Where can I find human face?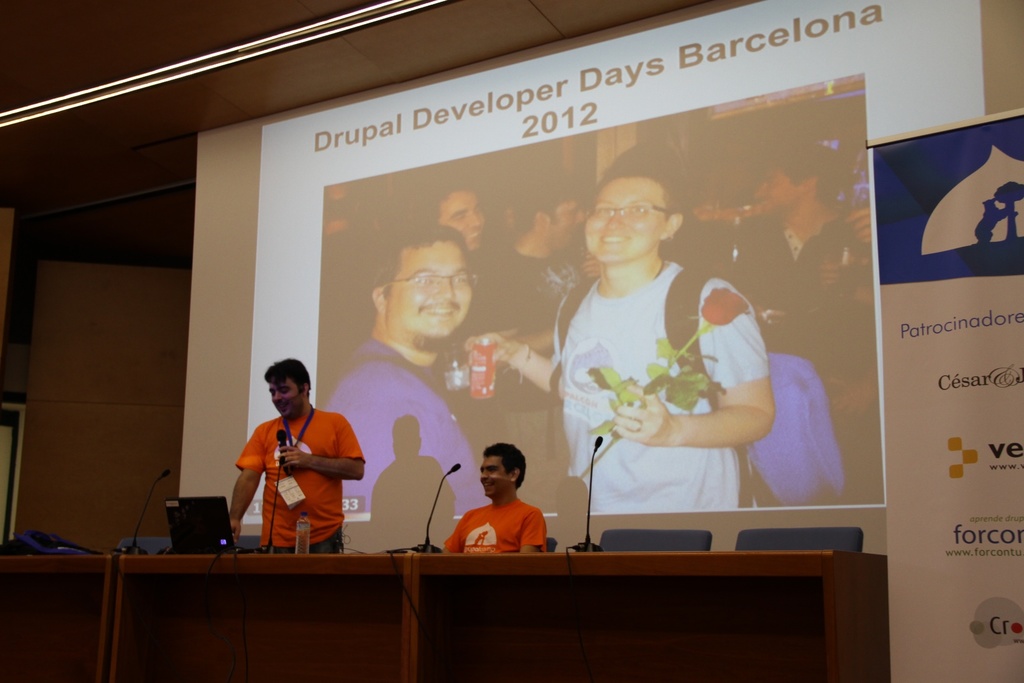
You can find it at locate(752, 163, 802, 219).
